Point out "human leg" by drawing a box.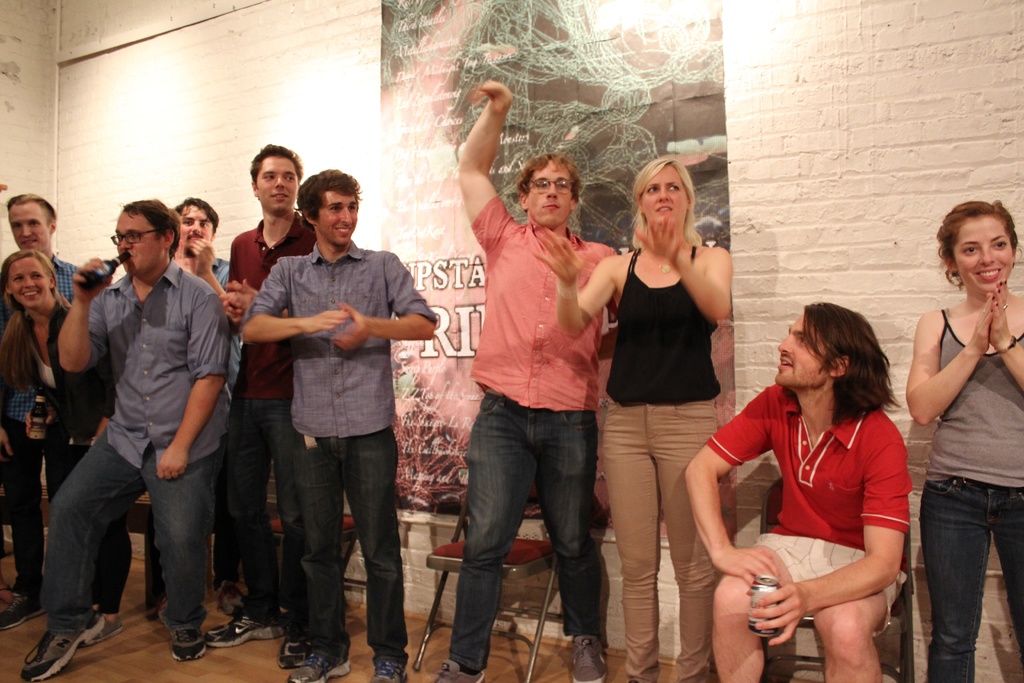
812,572,903,682.
